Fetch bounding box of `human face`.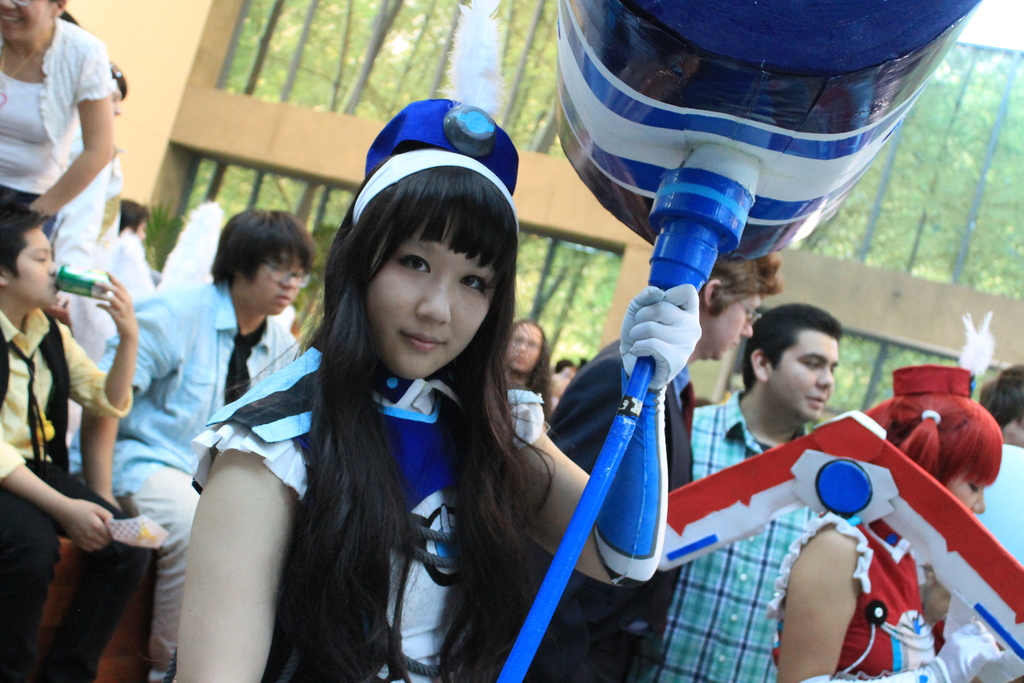
Bbox: 941/475/983/508.
